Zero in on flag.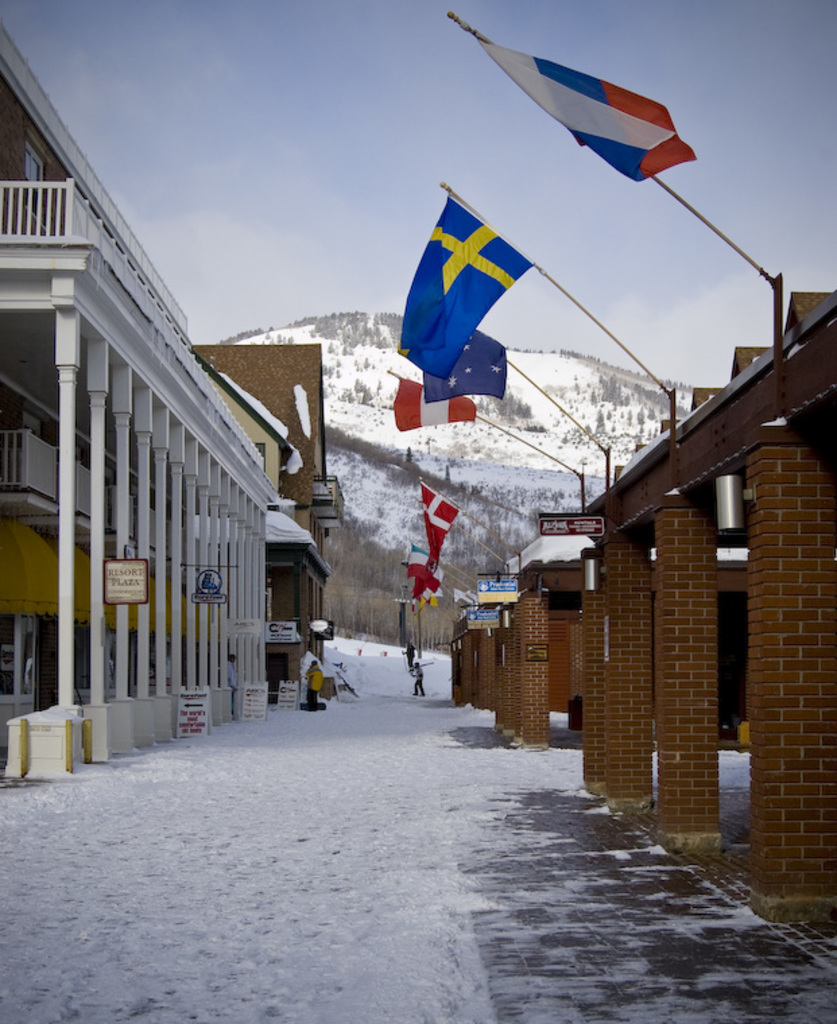
Zeroed in: (464,18,695,201).
